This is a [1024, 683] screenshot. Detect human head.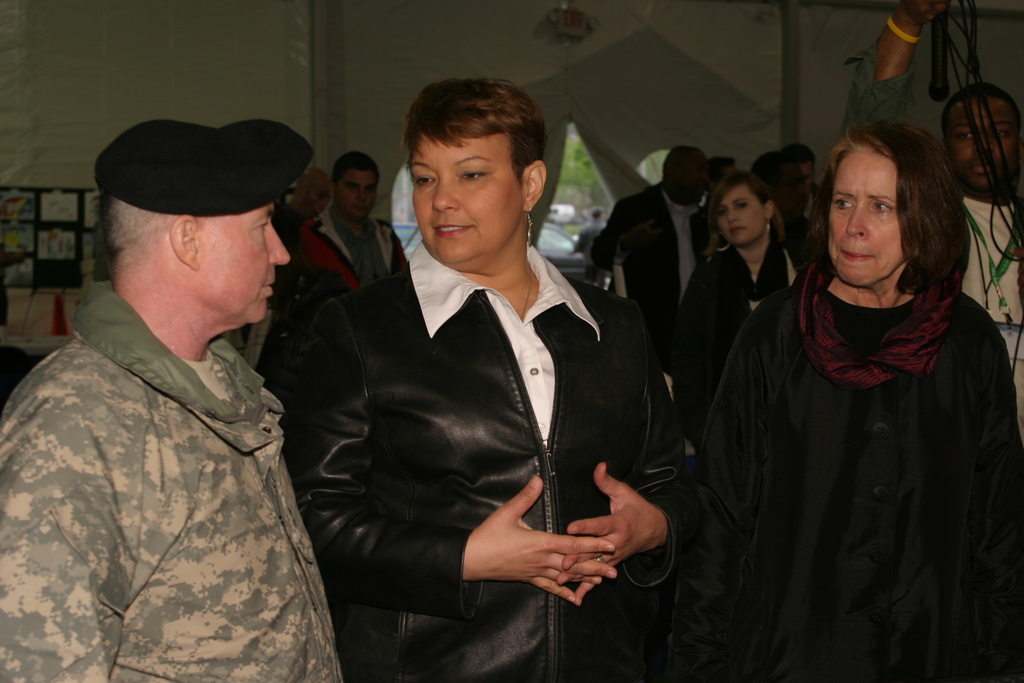
[left=332, top=150, right=378, bottom=223].
